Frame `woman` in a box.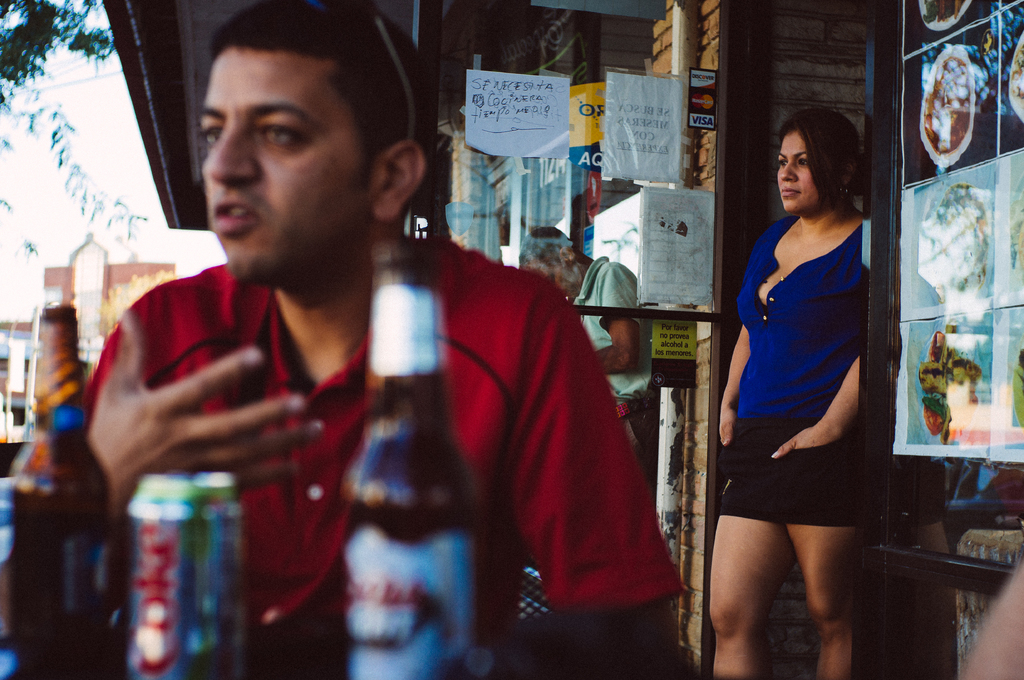
[left=711, top=99, right=896, bottom=667].
